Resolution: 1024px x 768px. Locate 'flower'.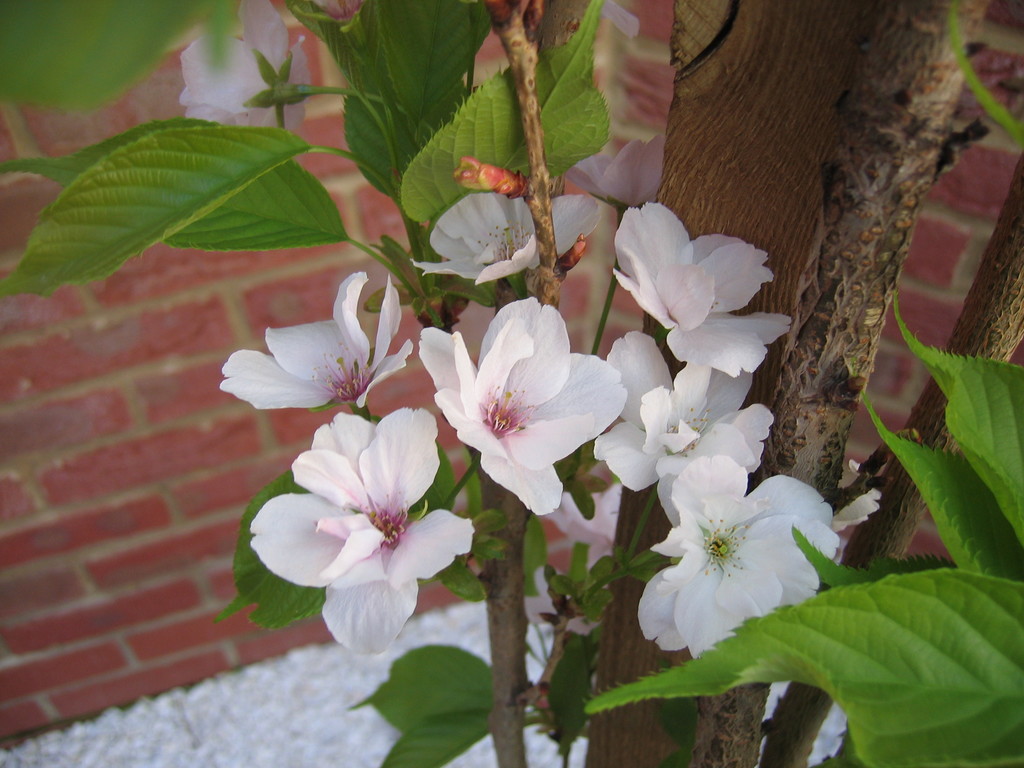
x1=171, y1=0, x2=312, y2=134.
